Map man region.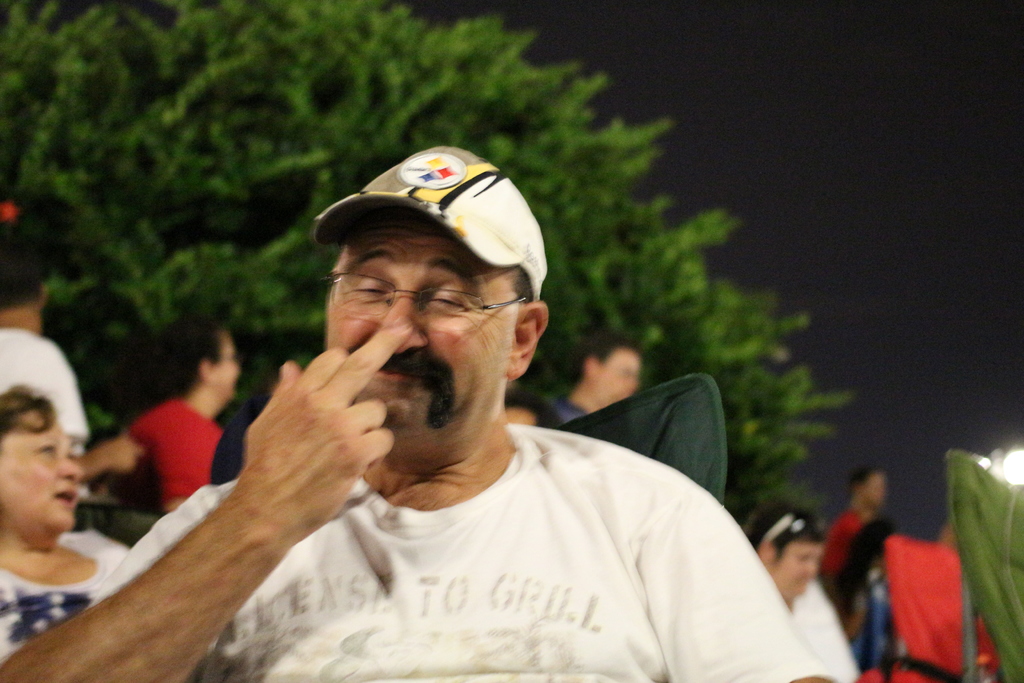
Mapped to Rect(0, 247, 86, 533).
